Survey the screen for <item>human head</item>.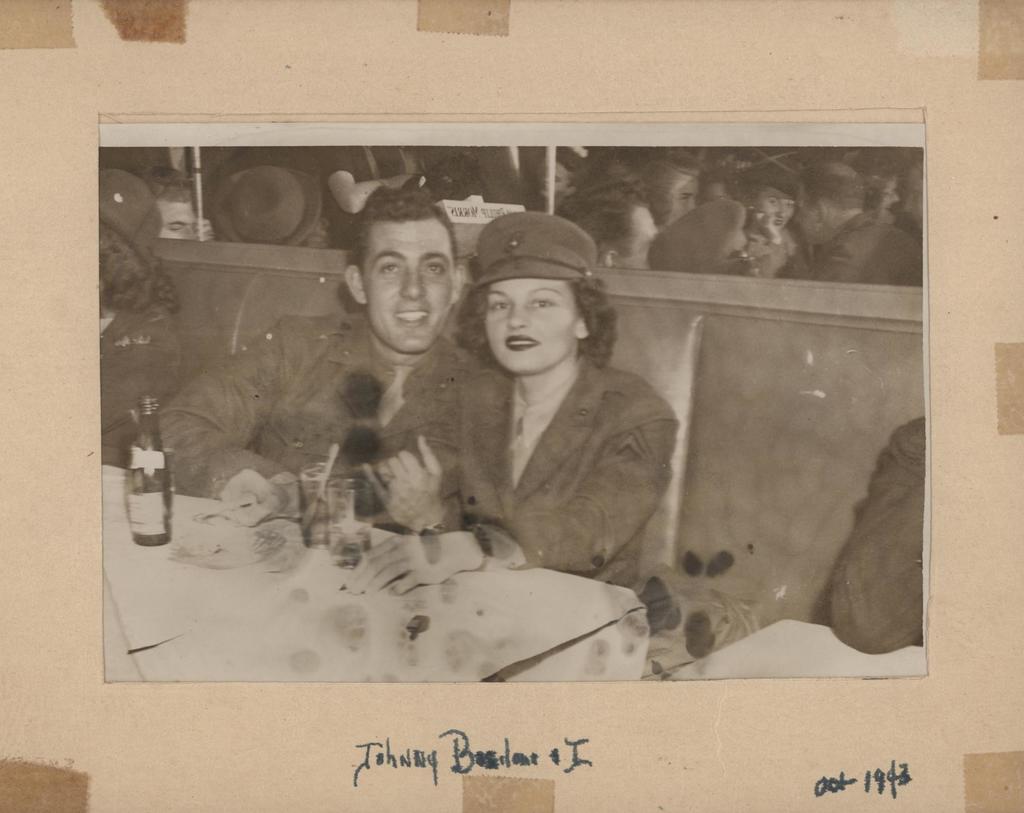
Survey found: l=99, t=170, r=179, b=316.
